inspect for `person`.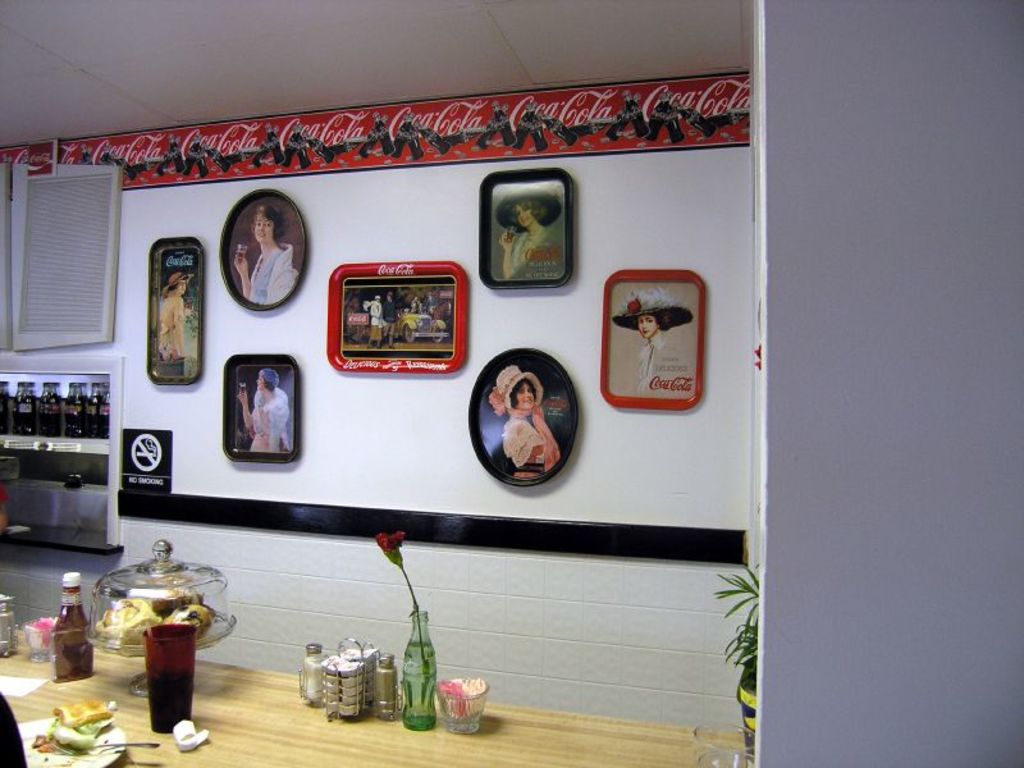
Inspection: l=495, t=188, r=562, b=275.
